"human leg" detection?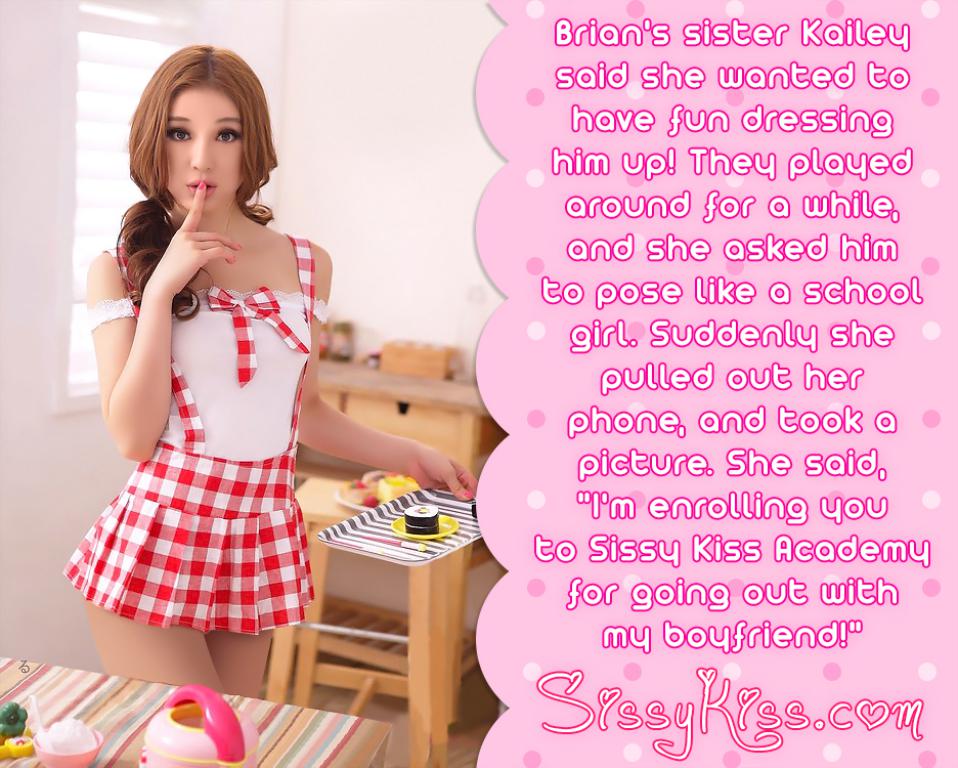
select_region(69, 545, 275, 693)
